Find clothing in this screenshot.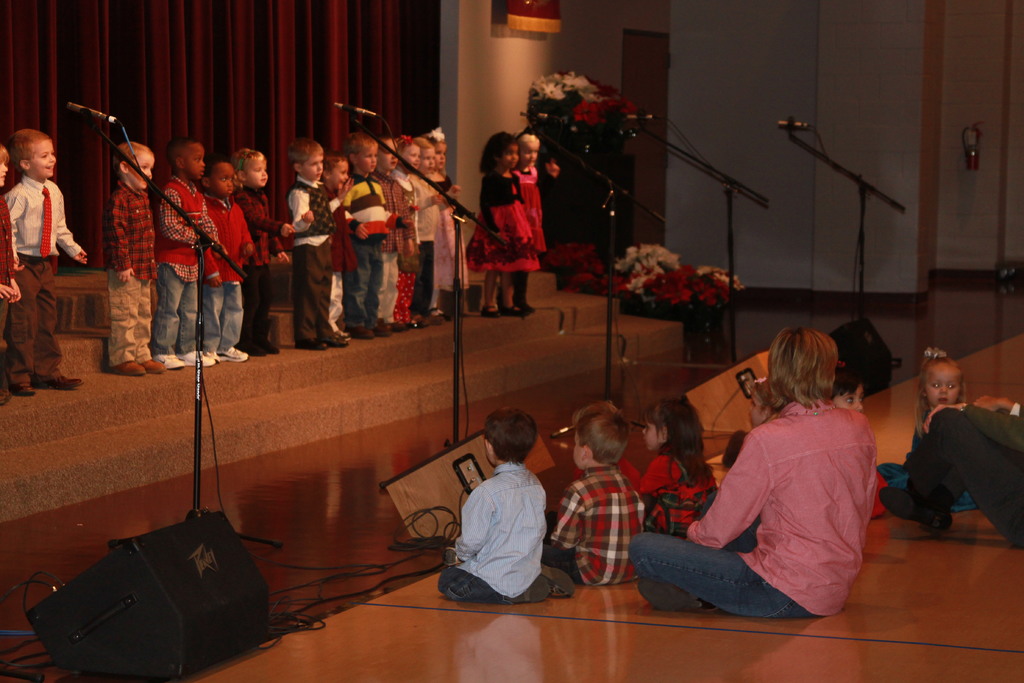
The bounding box for clothing is locate(615, 452, 720, 539).
